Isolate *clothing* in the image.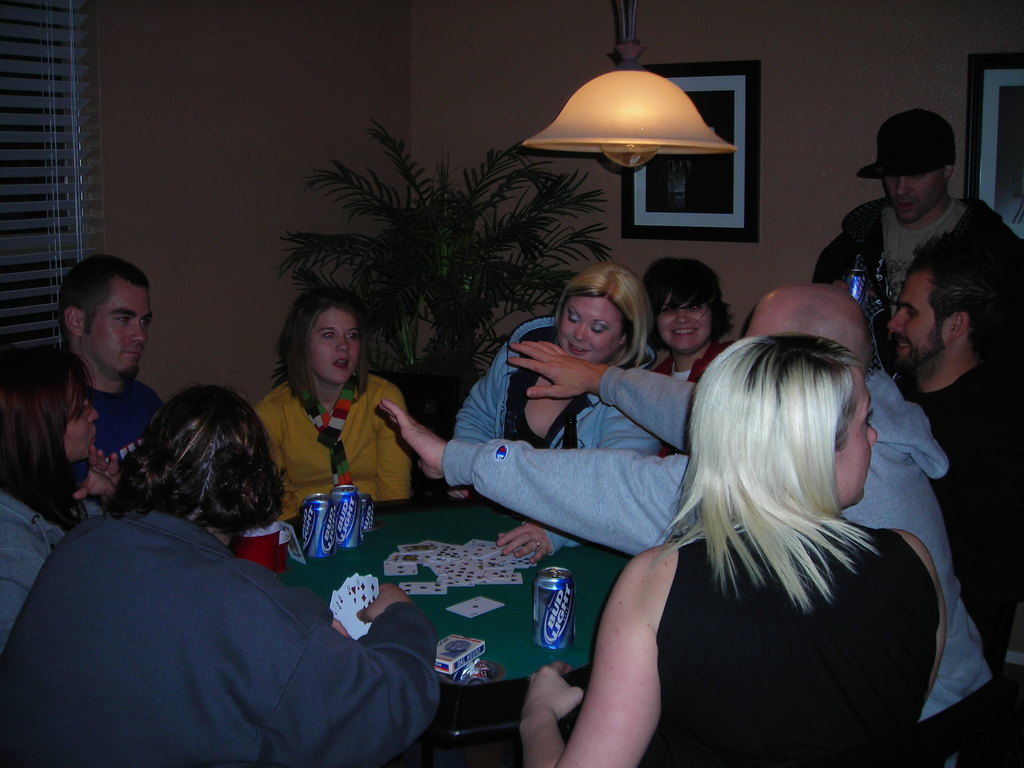
Isolated region: box=[813, 195, 1023, 362].
